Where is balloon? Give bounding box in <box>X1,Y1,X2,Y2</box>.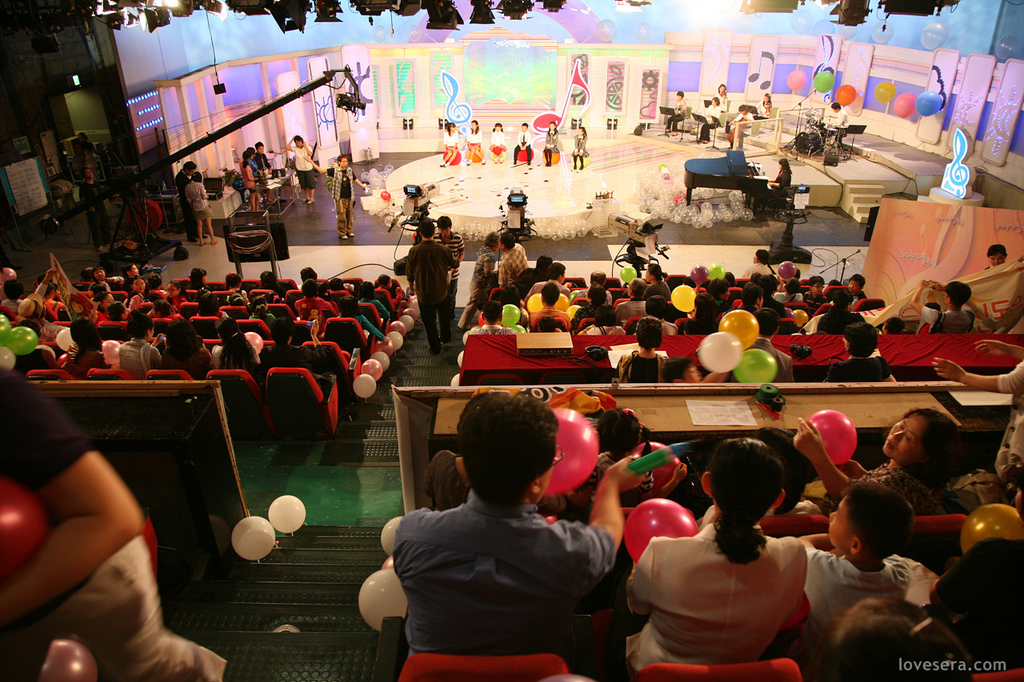
<box>374,347,392,375</box>.
